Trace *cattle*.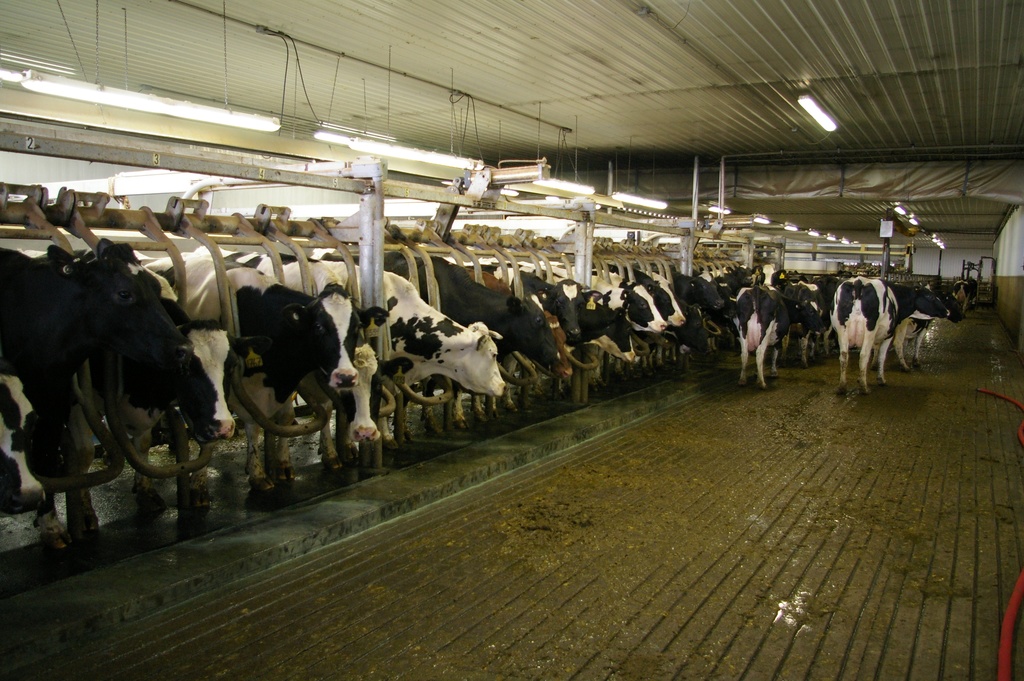
Traced to (x1=460, y1=272, x2=577, y2=413).
